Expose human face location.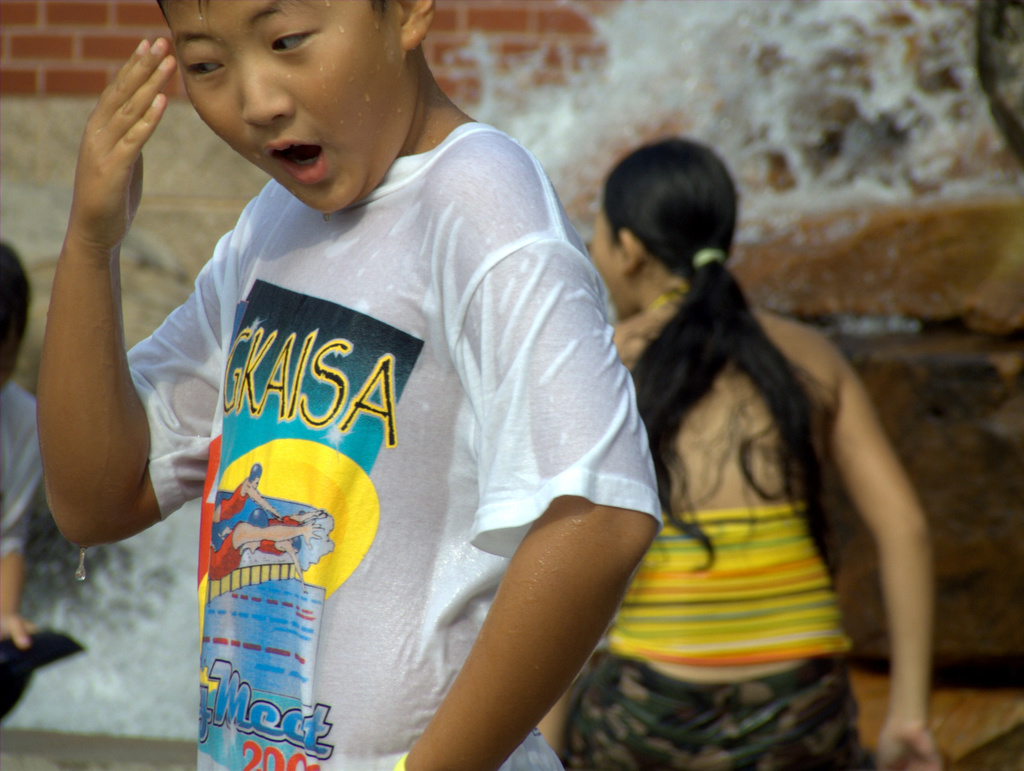
Exposed at 160 0 408 215.
